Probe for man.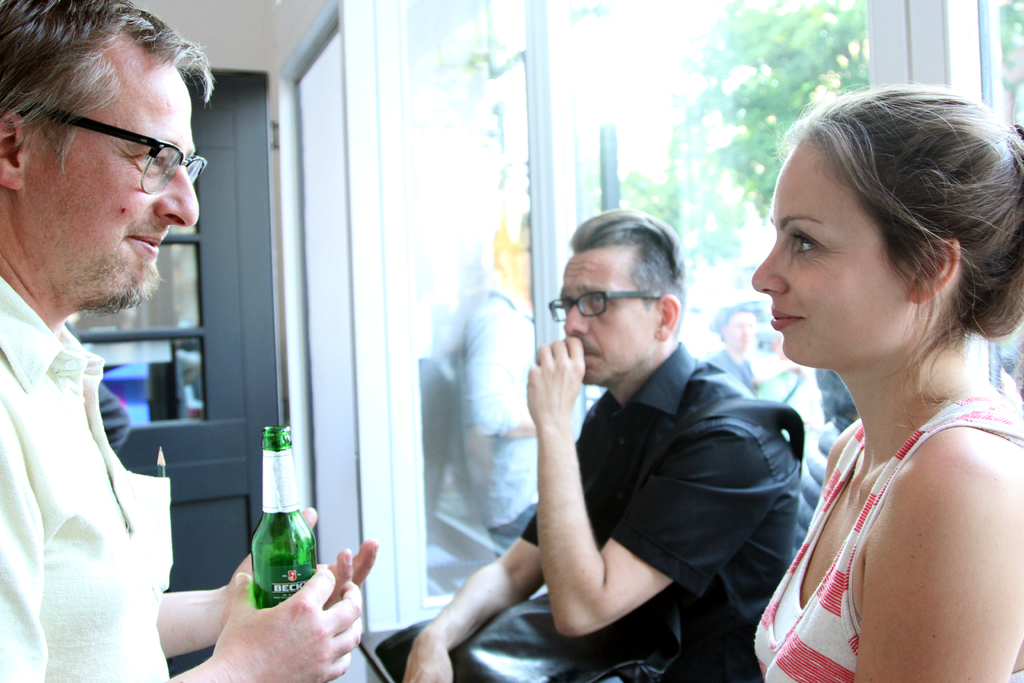
Probe result: <bbox>471, 207, 806, 679</bbox>.
